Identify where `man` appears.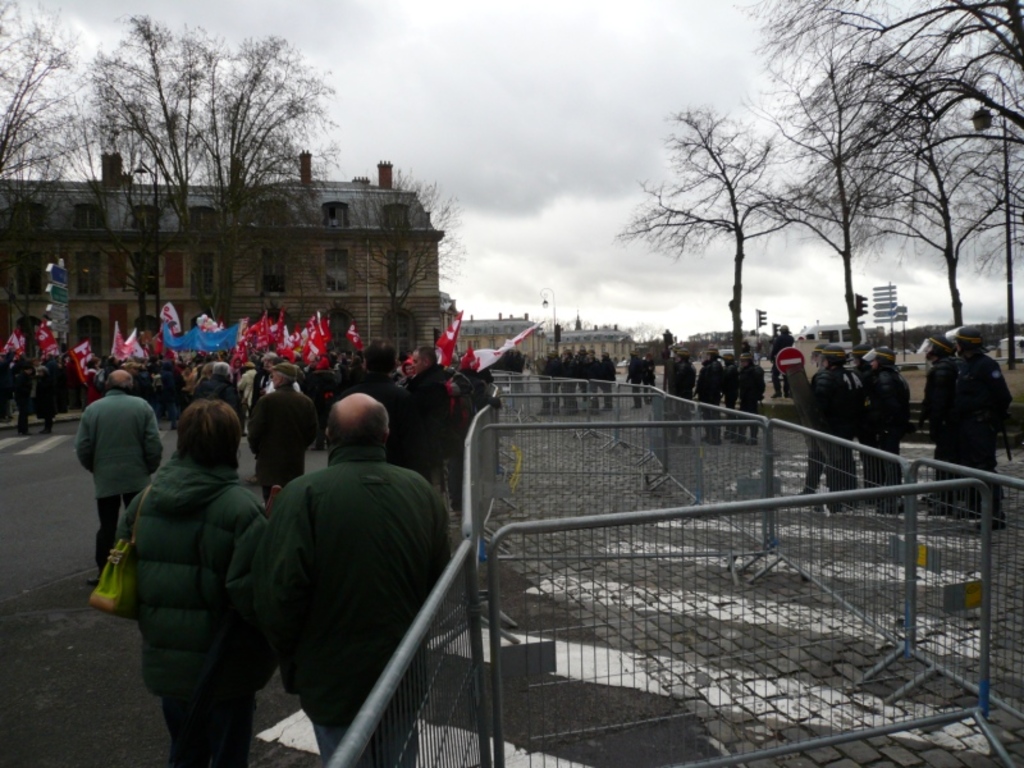
Appears at [left=228, top=361, right=456, bottom=763].
